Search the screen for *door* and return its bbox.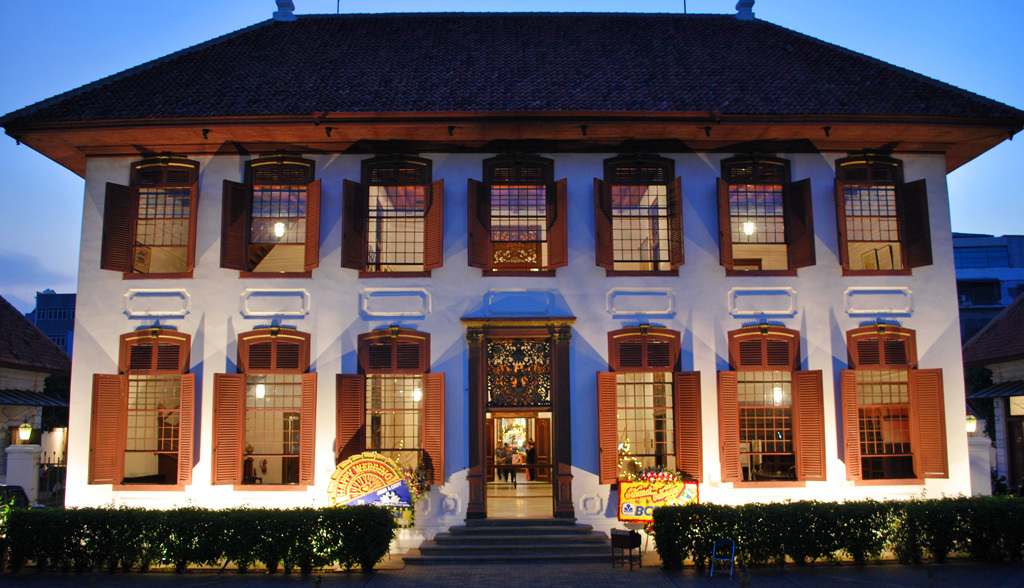
Found: Rect(464, 326, 491, 518).
